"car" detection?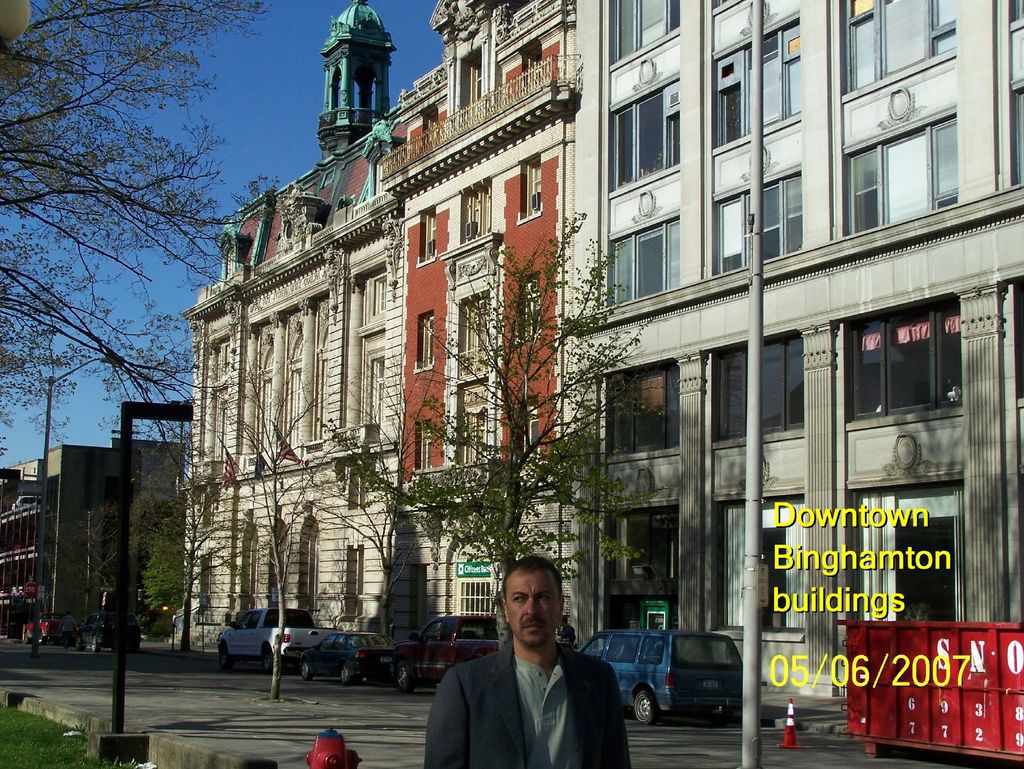
left=392, top=615, right=513, bottom=693
